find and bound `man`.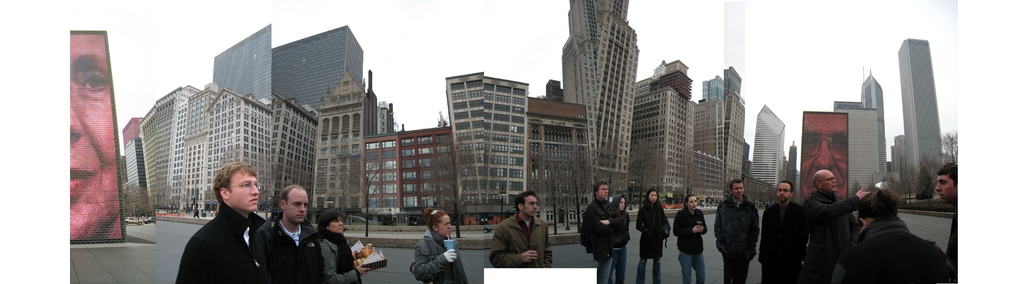
Bound: (left=255, top=179, right=328, bottom=283).
